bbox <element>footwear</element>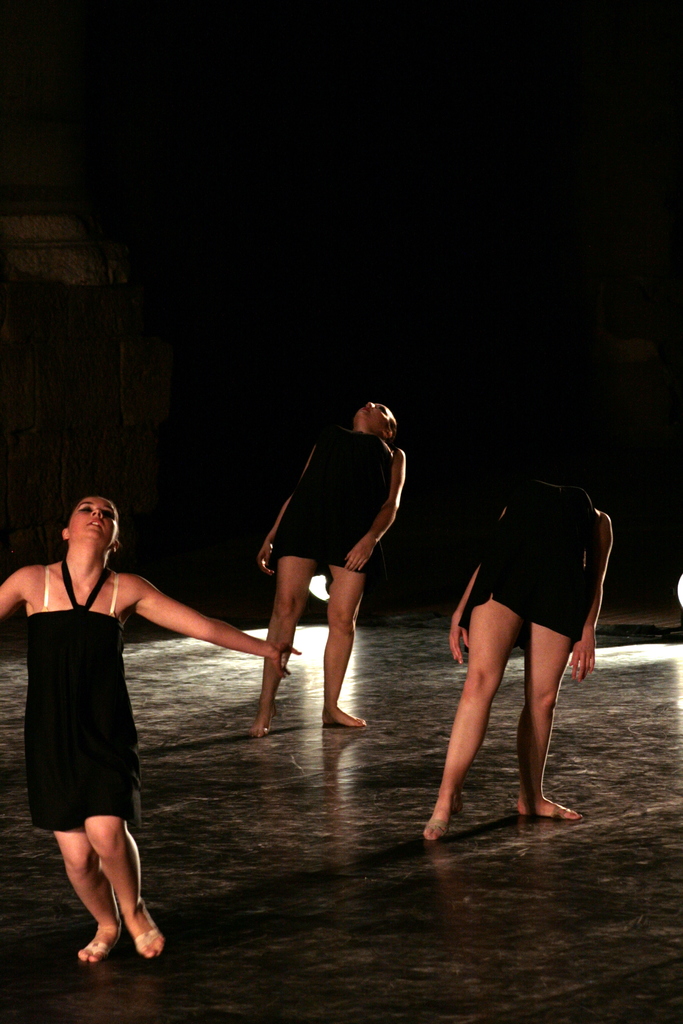
box=[424, 799, 454, 835]
